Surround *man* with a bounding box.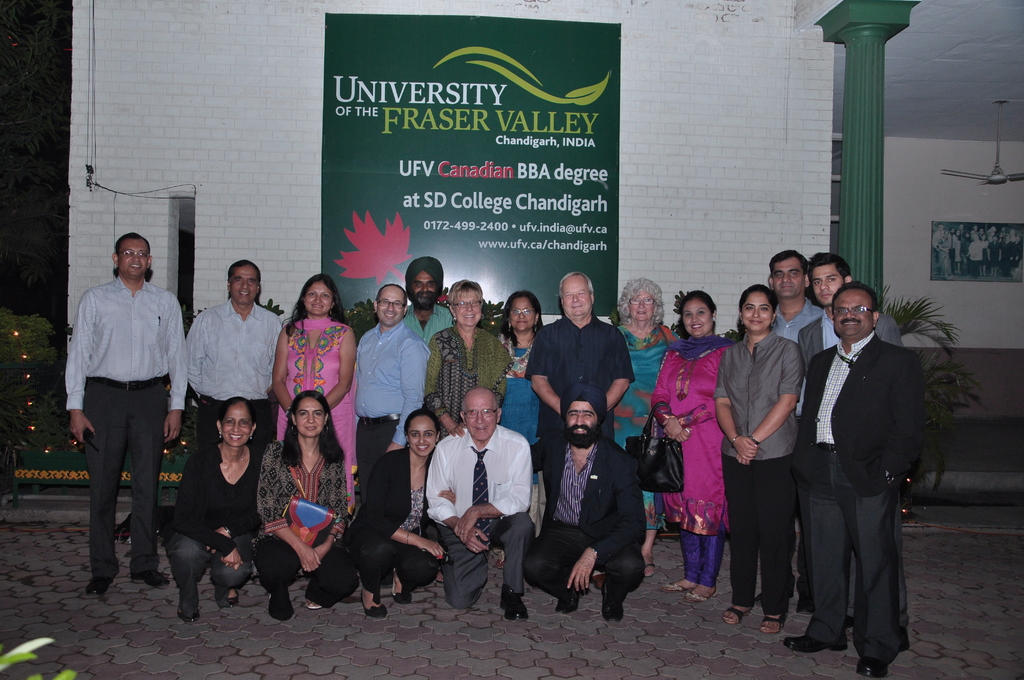
locate(797, 254, 912, 654).
